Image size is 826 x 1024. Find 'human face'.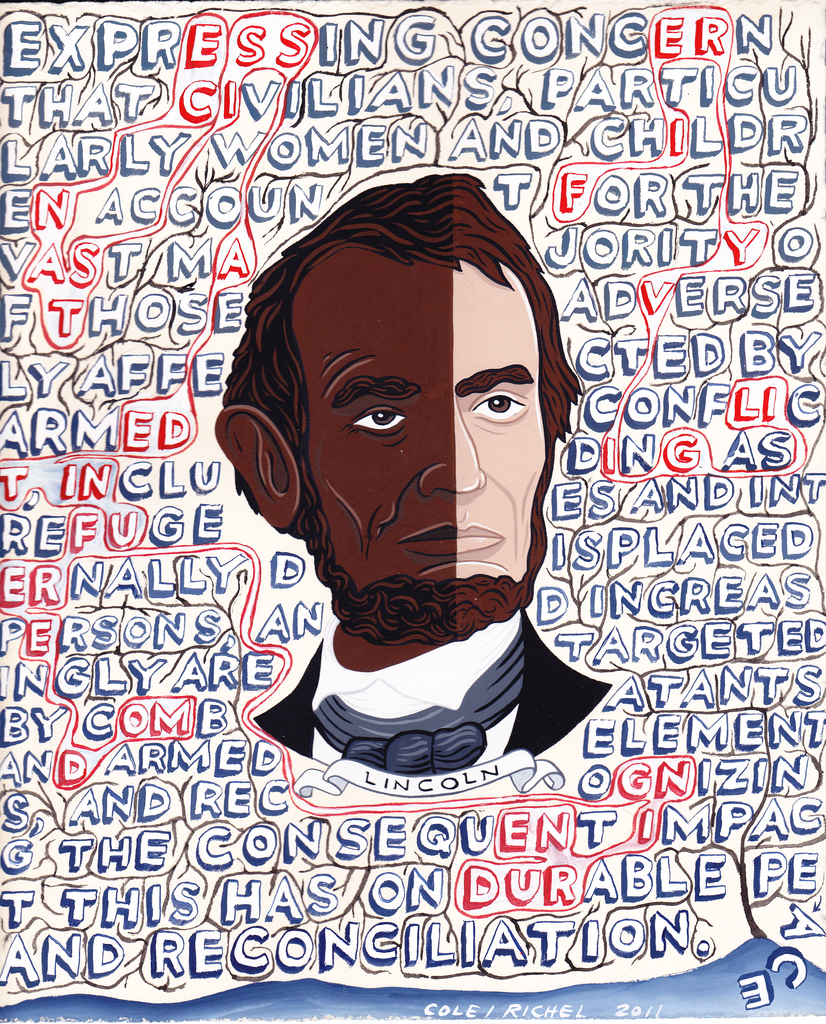
(302,265,547,581).
